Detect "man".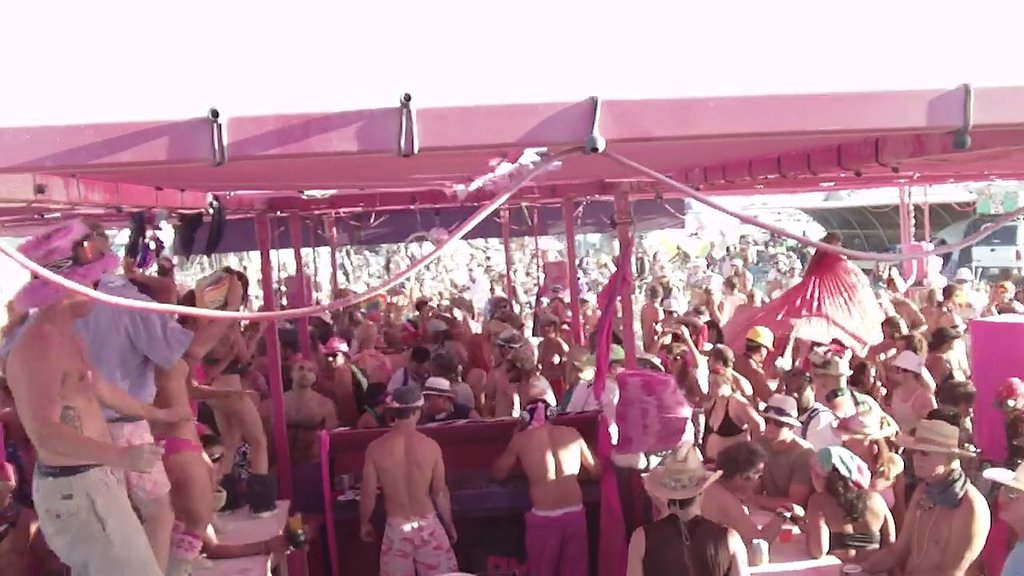
Detected at left=256, top=357, right=342, bottom=513.
